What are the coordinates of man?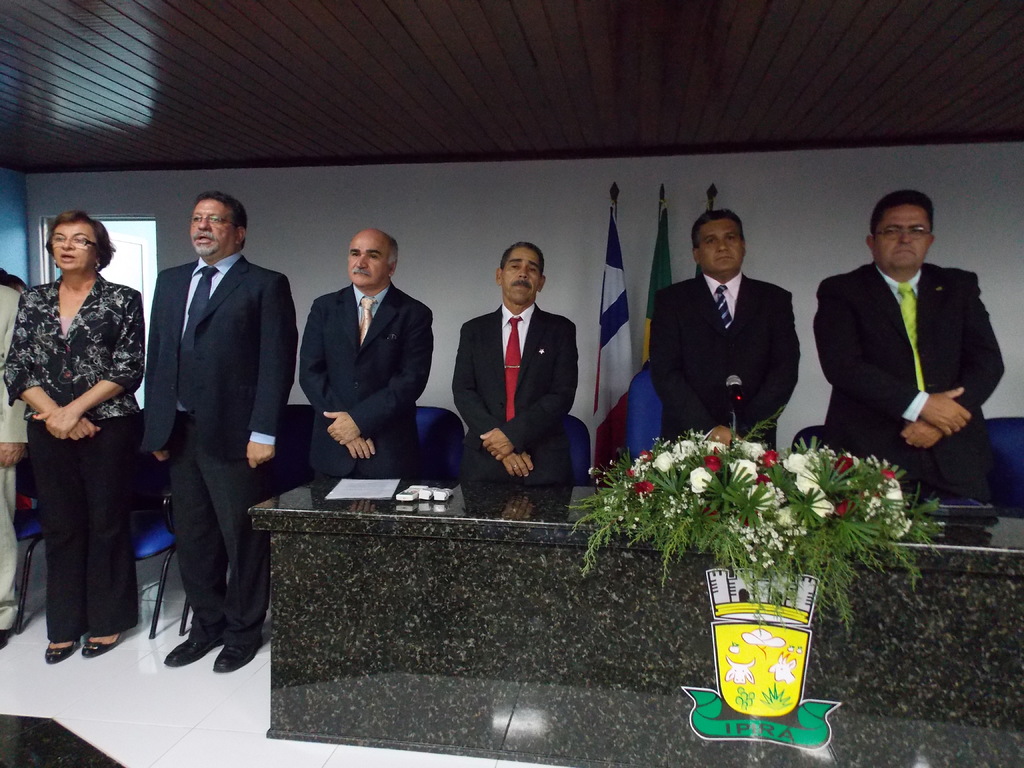
left=139, top=191, right=296, bottom=675.
